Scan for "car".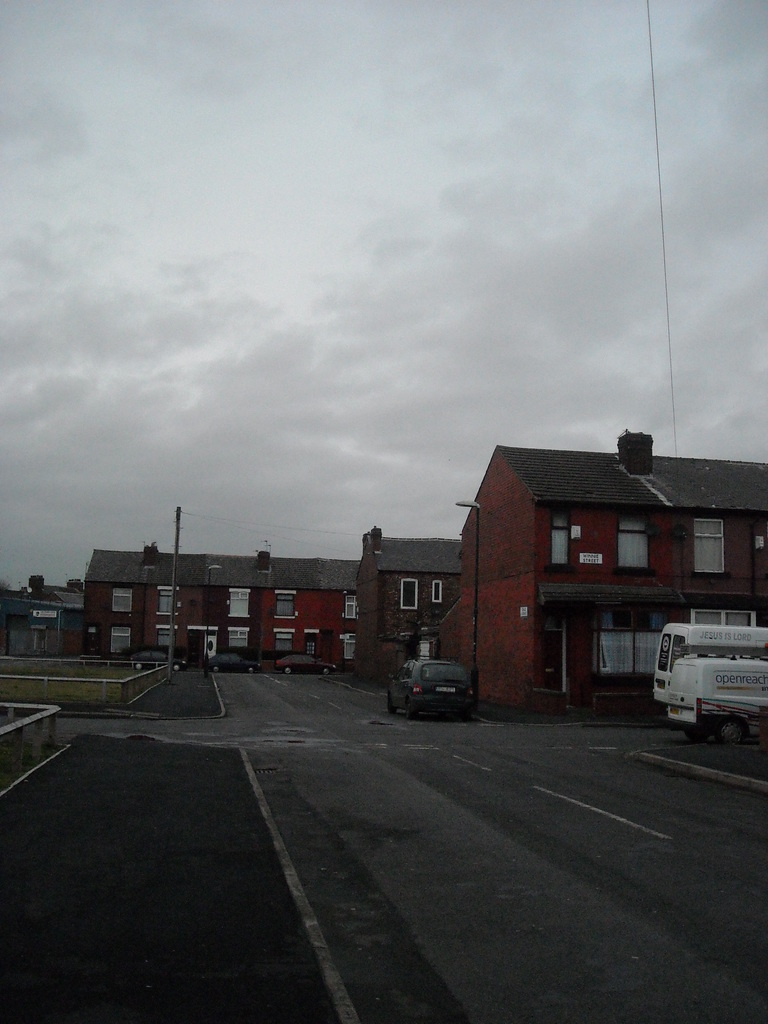
Scan result: crop(271, 657, 338, 674).
